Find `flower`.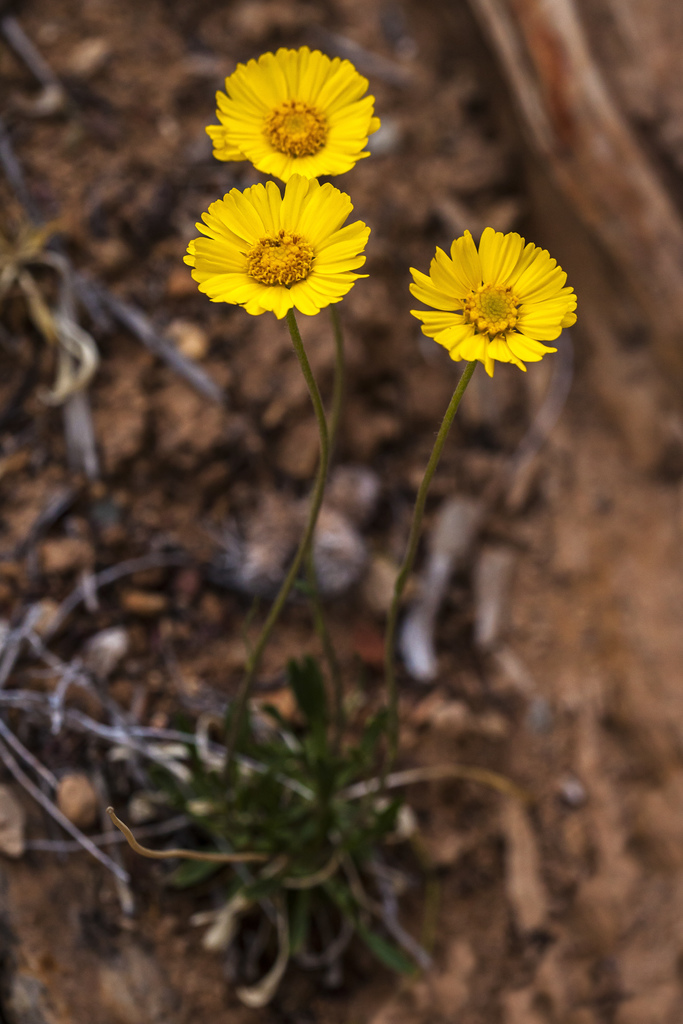
crop(395, 212, 570, 358).
